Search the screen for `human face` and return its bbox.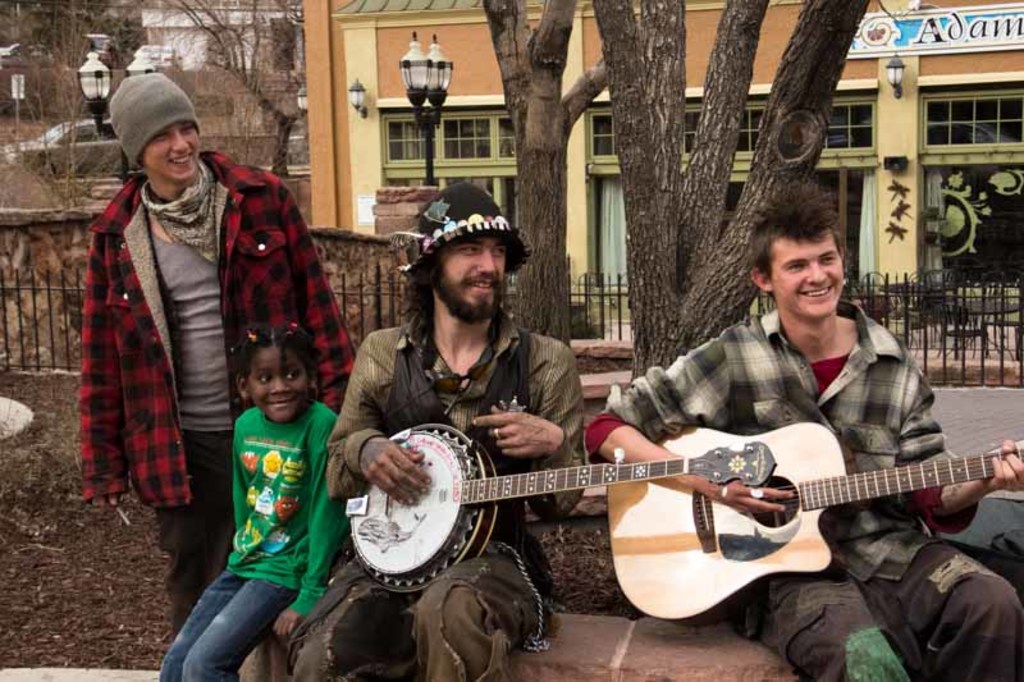
Found: [439, 237, 506, 319].
